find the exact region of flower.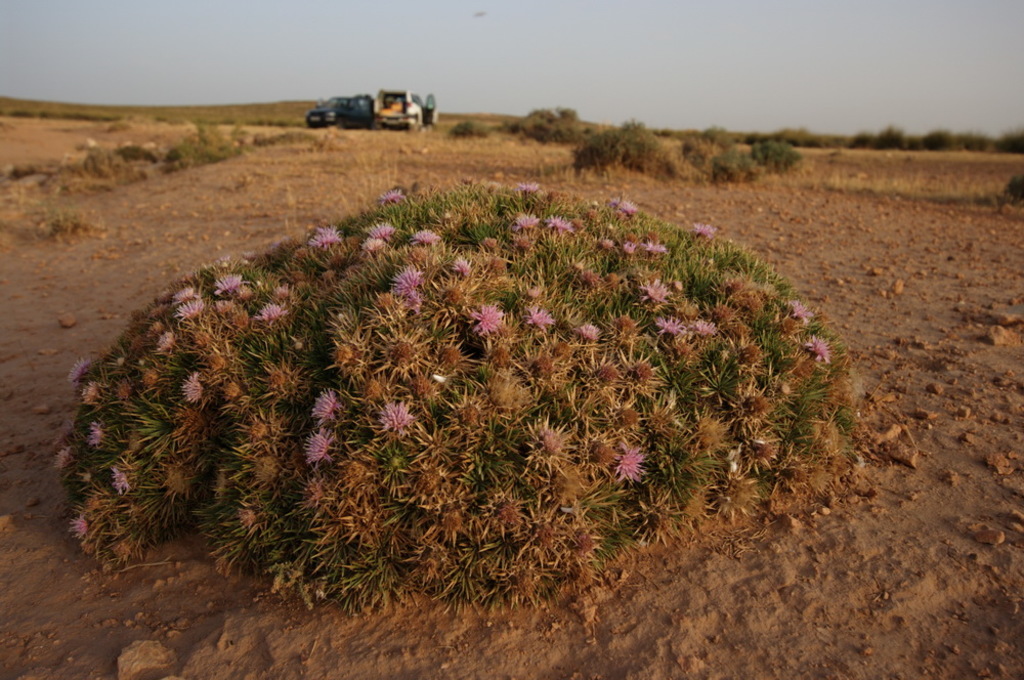
Exact region: (216, 272, 241, 295).
